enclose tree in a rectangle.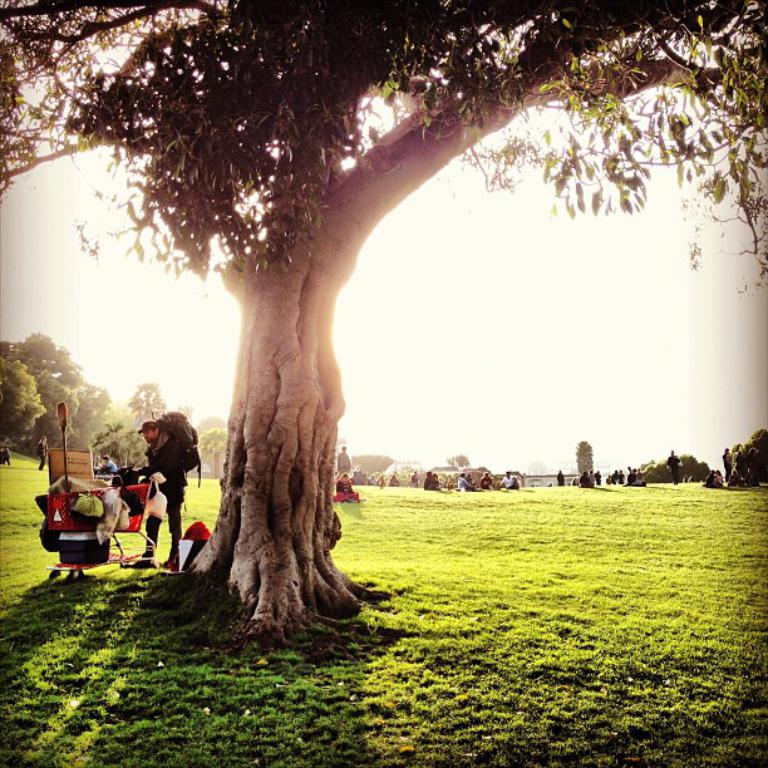
BBox(203, 428, 225, 481).
